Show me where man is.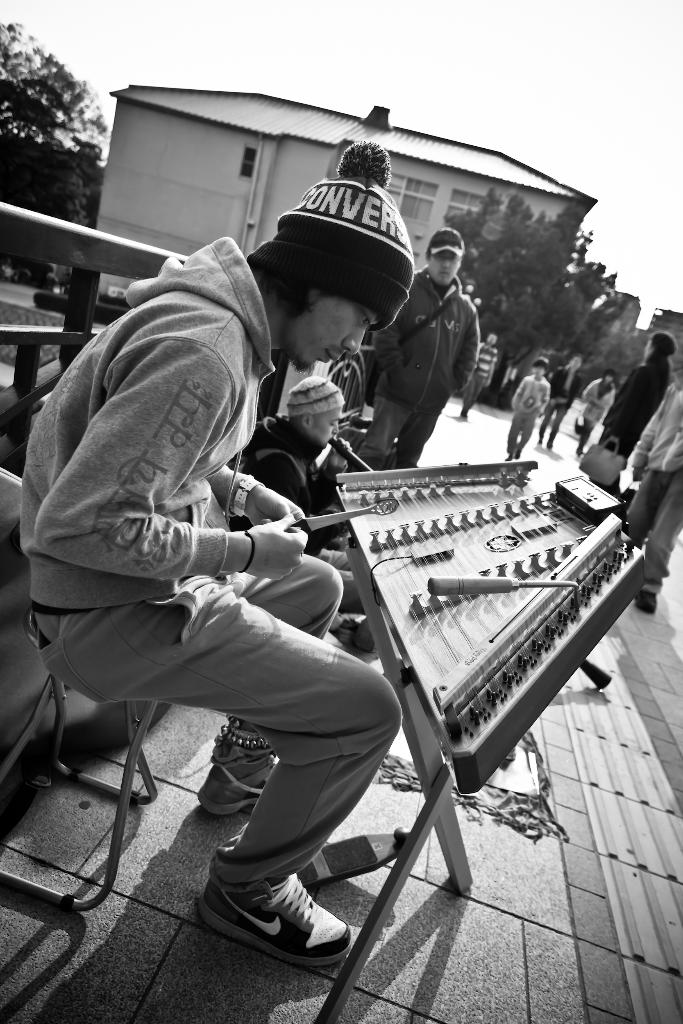
man is at box=[355, 230, 482, 462].
